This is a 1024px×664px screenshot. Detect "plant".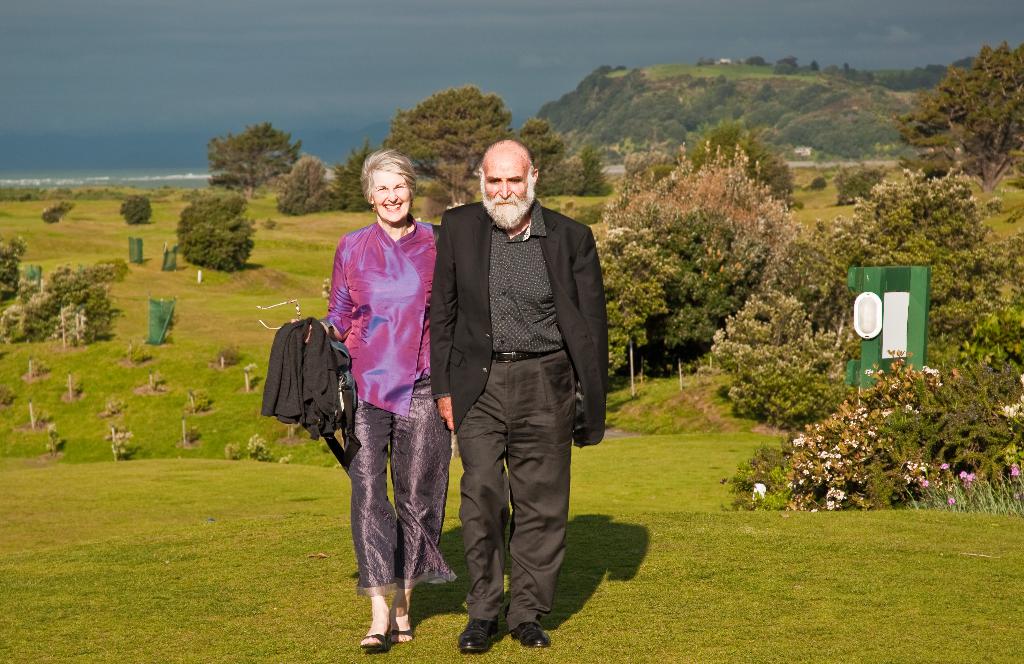
BBox(40, 427, 76, 458).
